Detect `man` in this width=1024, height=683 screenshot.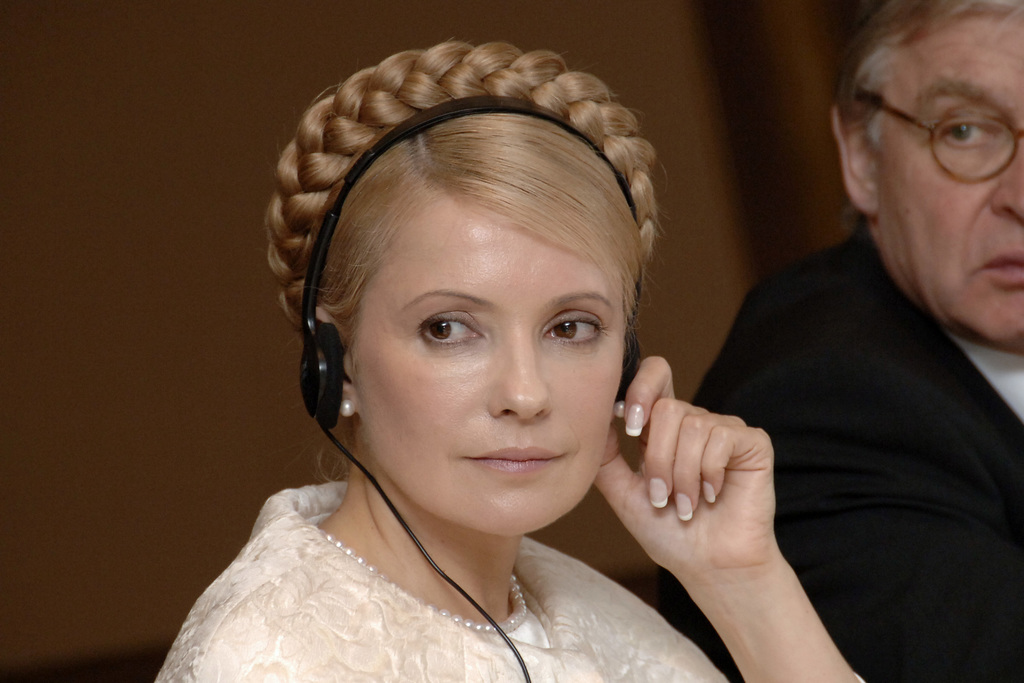
Detection: BBox(666, 7, 1023, 657).
